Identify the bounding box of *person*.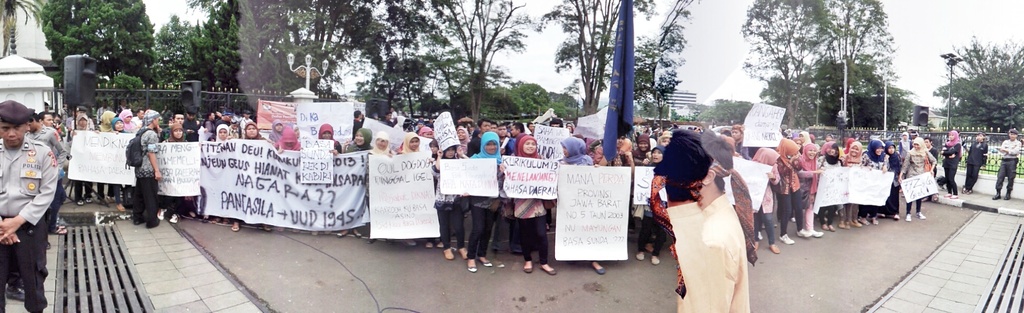
652/132/760/311.
